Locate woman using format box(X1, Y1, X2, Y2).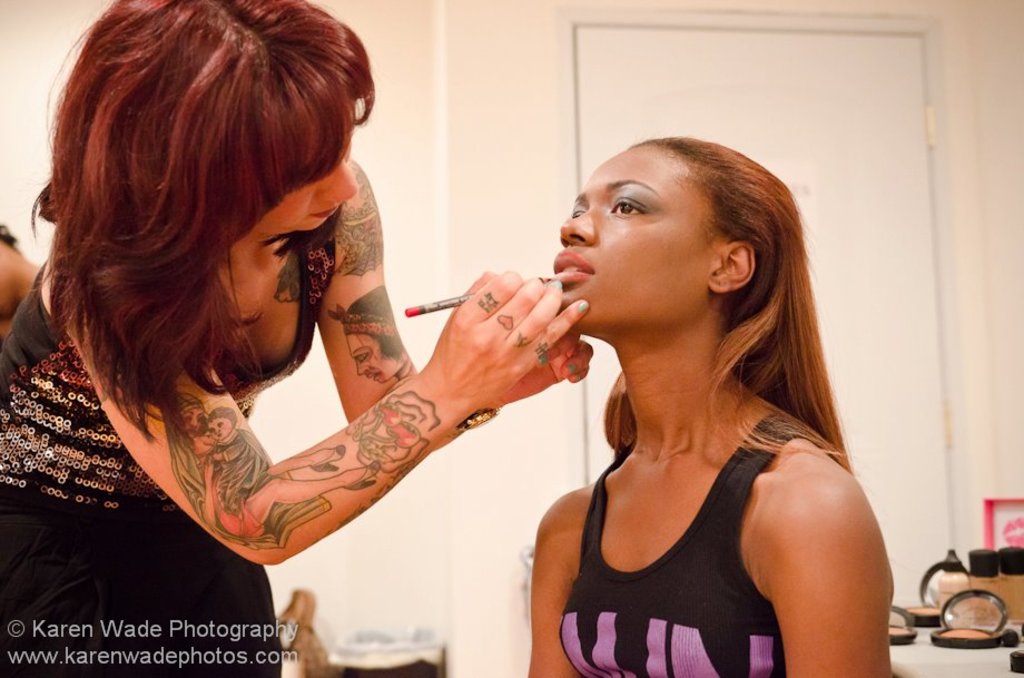
box(515, 118, 904, 677).
